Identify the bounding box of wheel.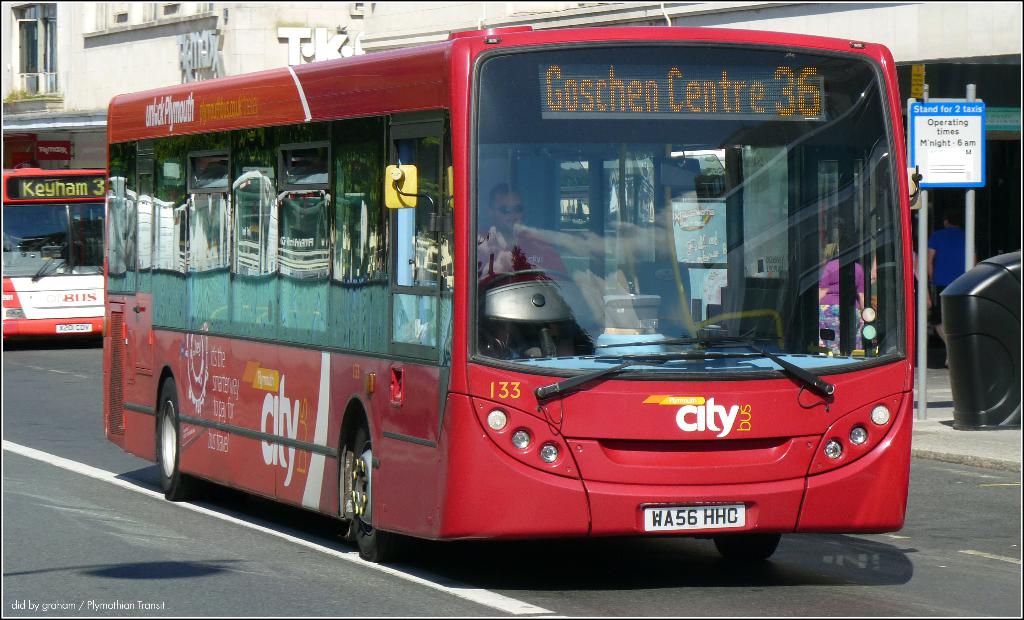
box(349, 414, 395, 562).
